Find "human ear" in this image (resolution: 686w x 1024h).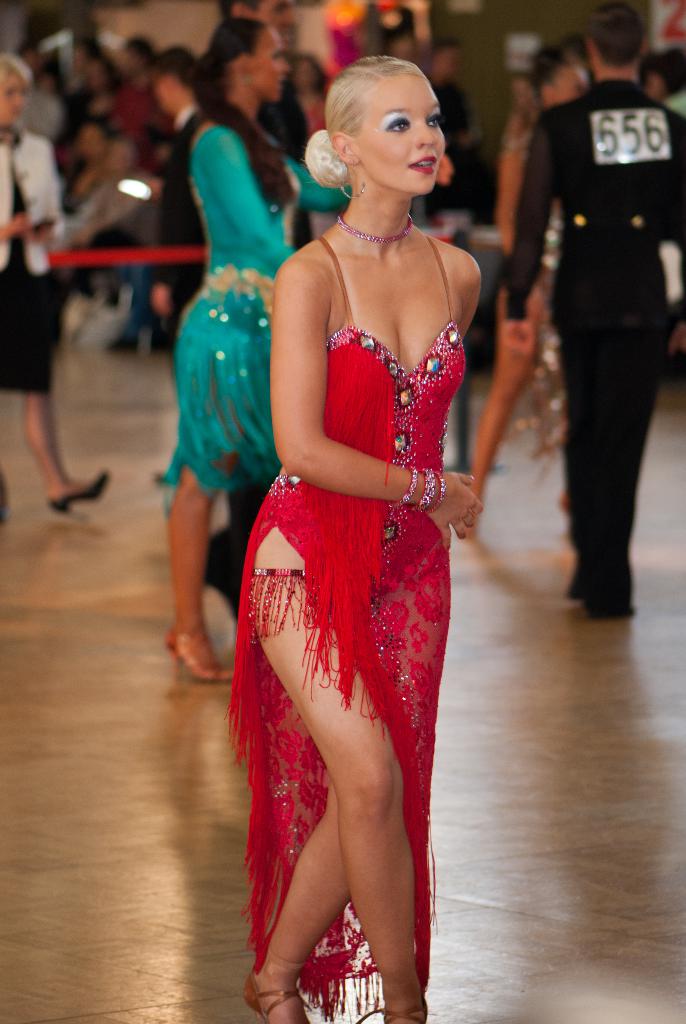
detection(645, 35, 654, 60).
